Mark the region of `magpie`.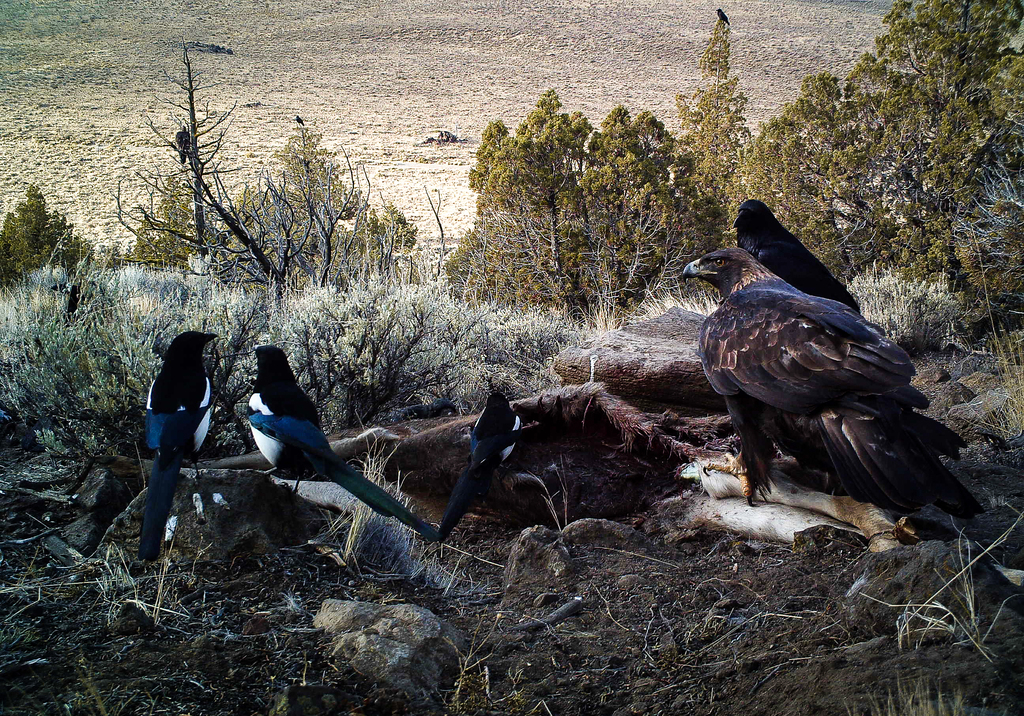
Region: box=[244, 344, 450, 542].
